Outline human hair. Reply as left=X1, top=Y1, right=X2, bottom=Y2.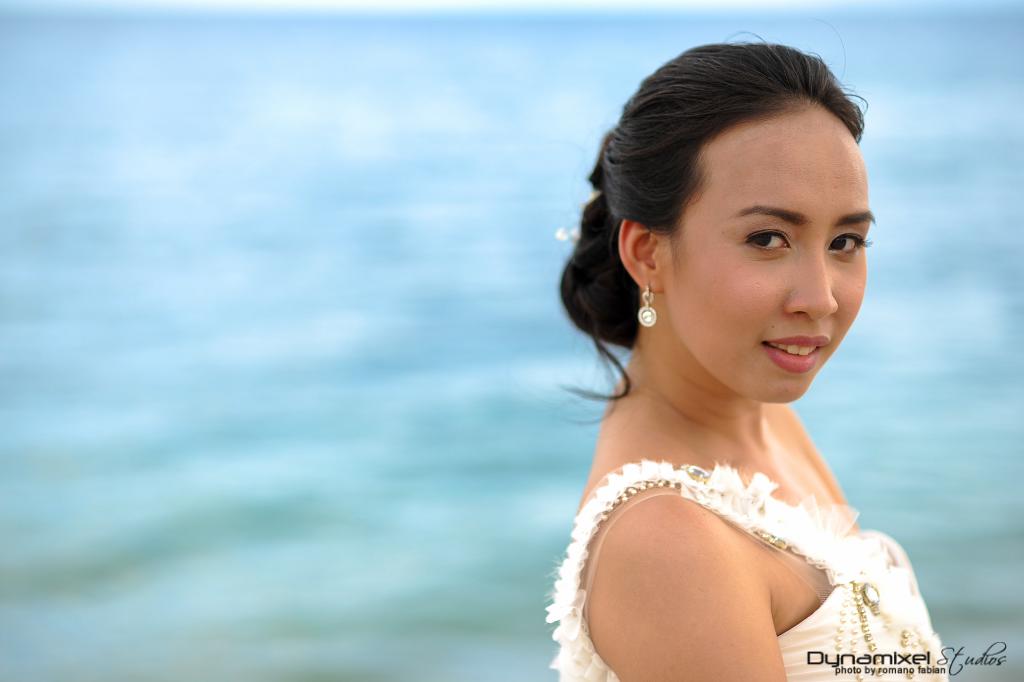
left=585, top=35, right=888, bottom=416.
